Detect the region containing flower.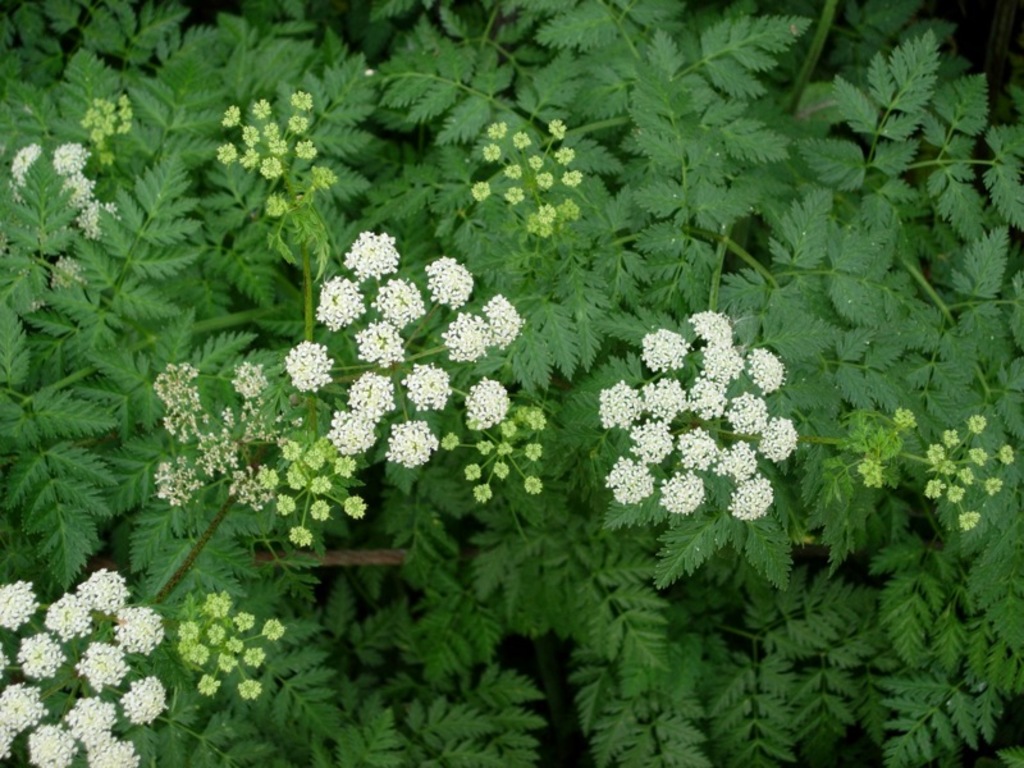
bbox=[535, 200, 557, 218].
